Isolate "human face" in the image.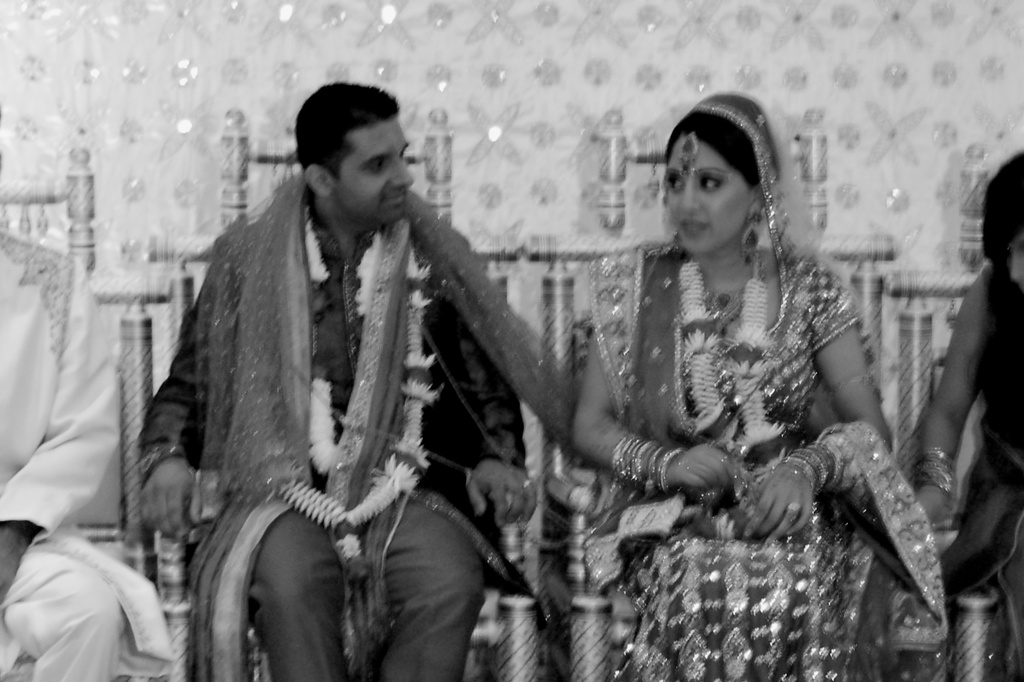
Isolated region: (x1=662, y1=119, x2=760, y2=248).
